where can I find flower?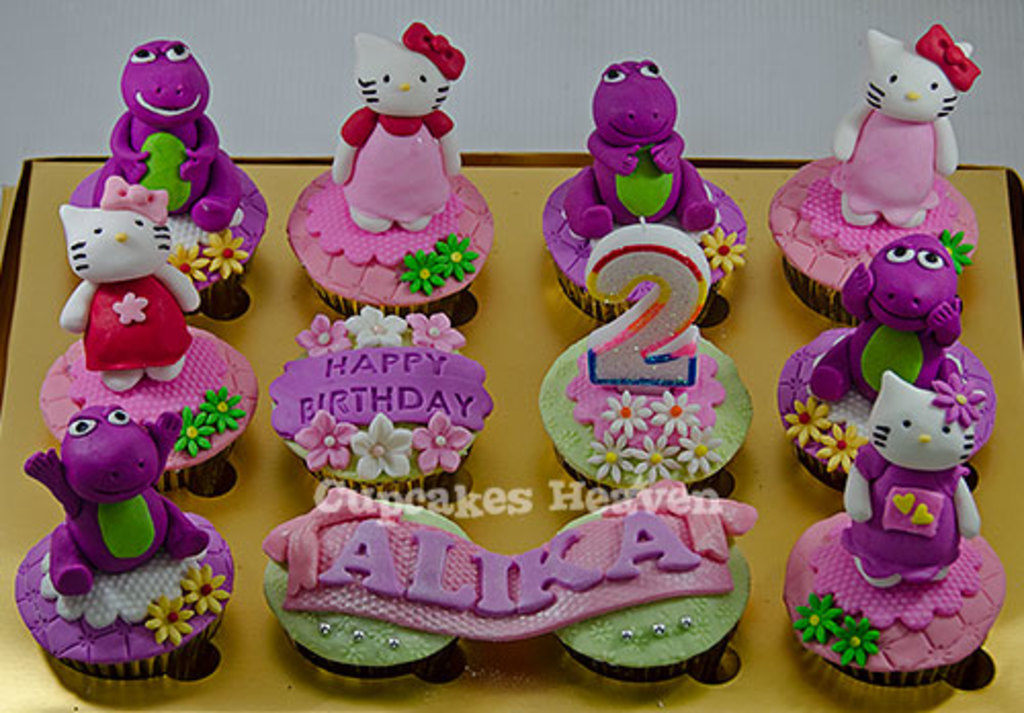
You can find it at detection(174, 402, 211, 459).
